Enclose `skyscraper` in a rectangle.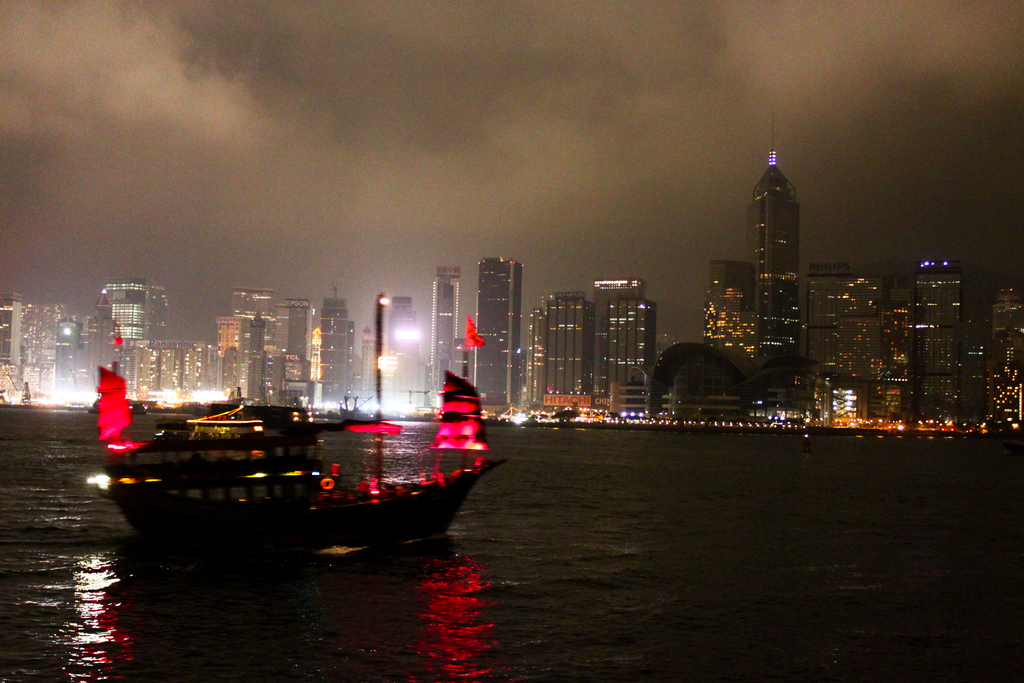
pyautogui.locateOnScreen(536, 286, 595, 409).
